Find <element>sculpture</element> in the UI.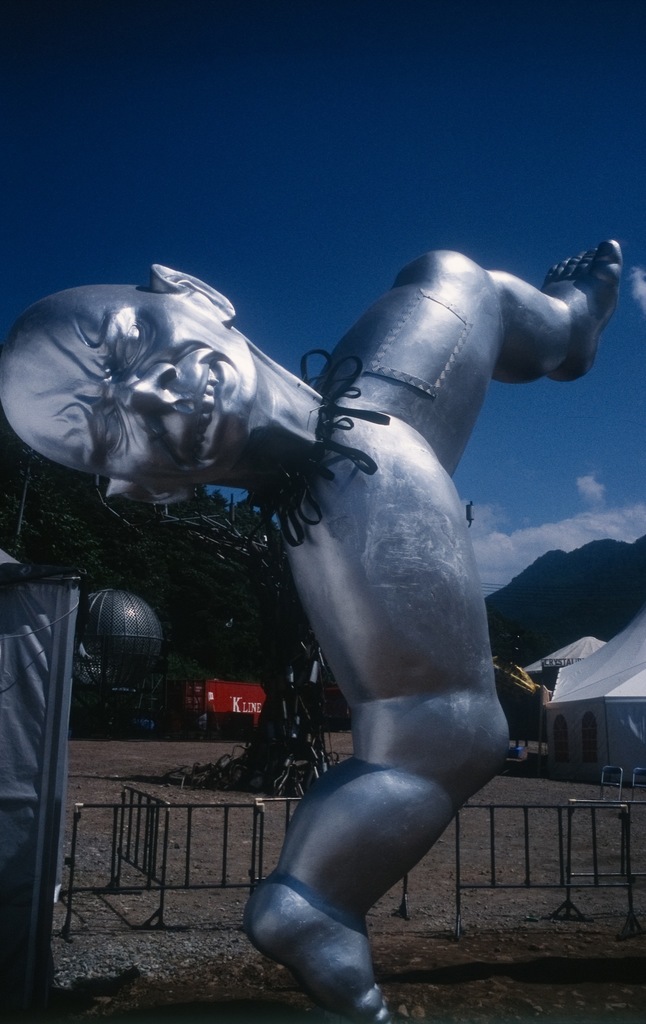
UI element at 47 254 631 864.
